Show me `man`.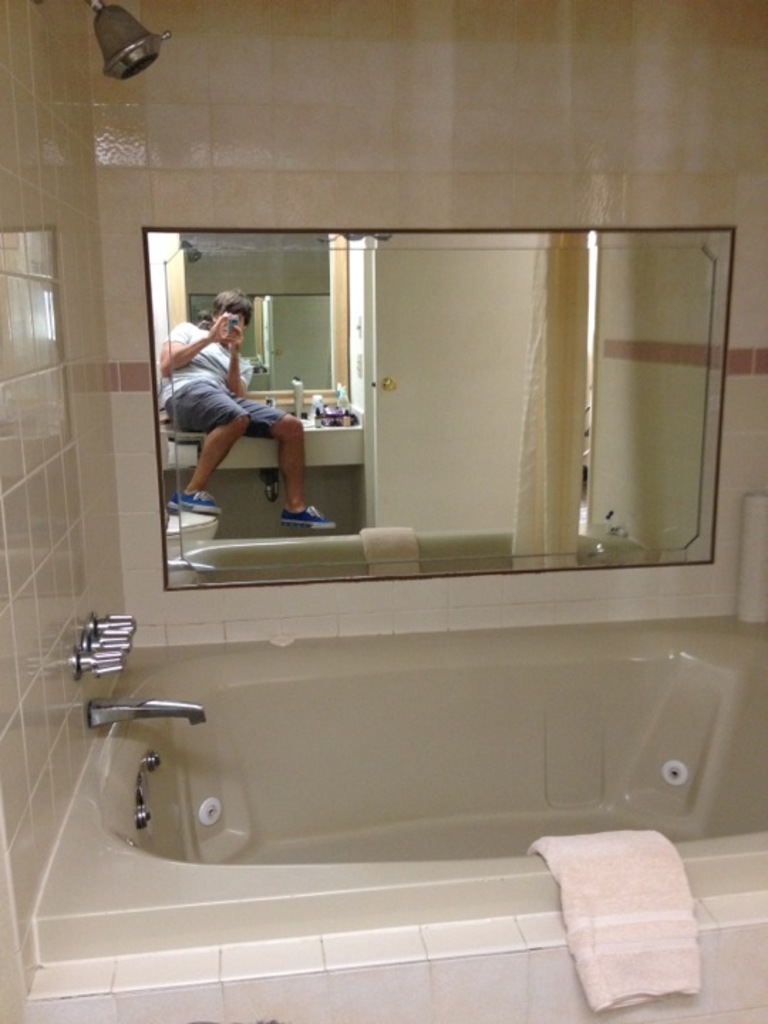
`man` is here: (x1=169, y1=286, x2=309, y2=519).
